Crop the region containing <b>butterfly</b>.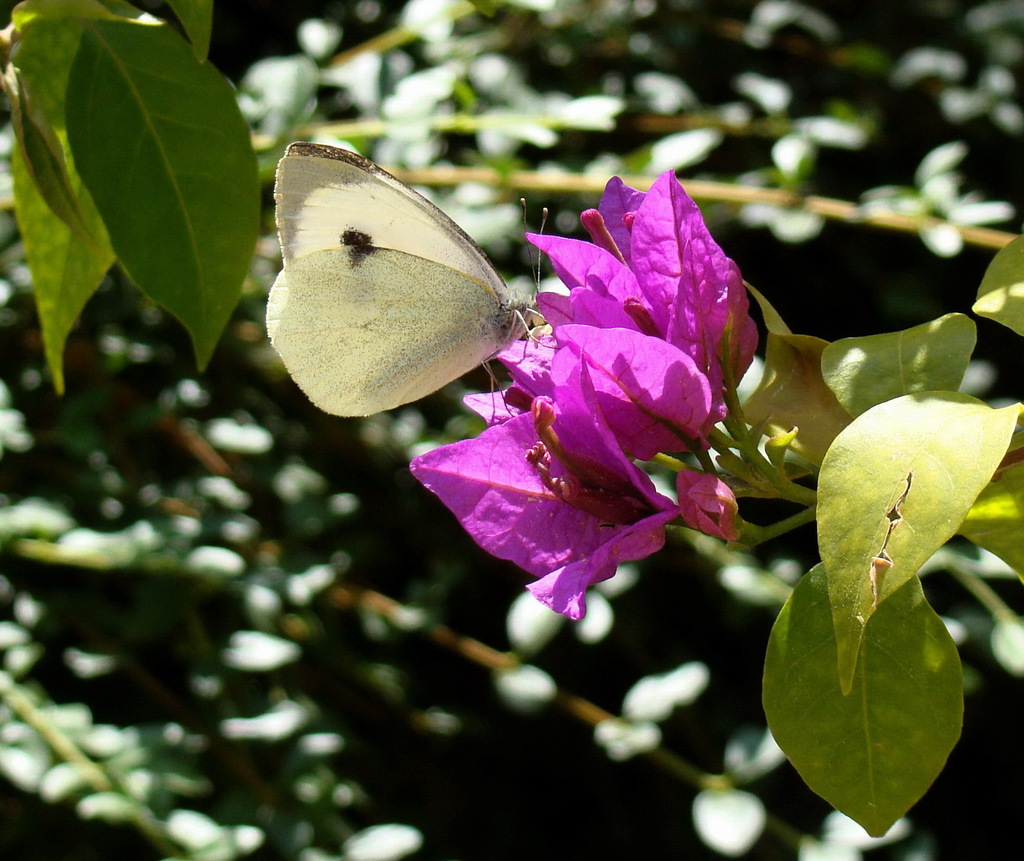
Crop region: <region>243, 144, 591, 430</region>.
